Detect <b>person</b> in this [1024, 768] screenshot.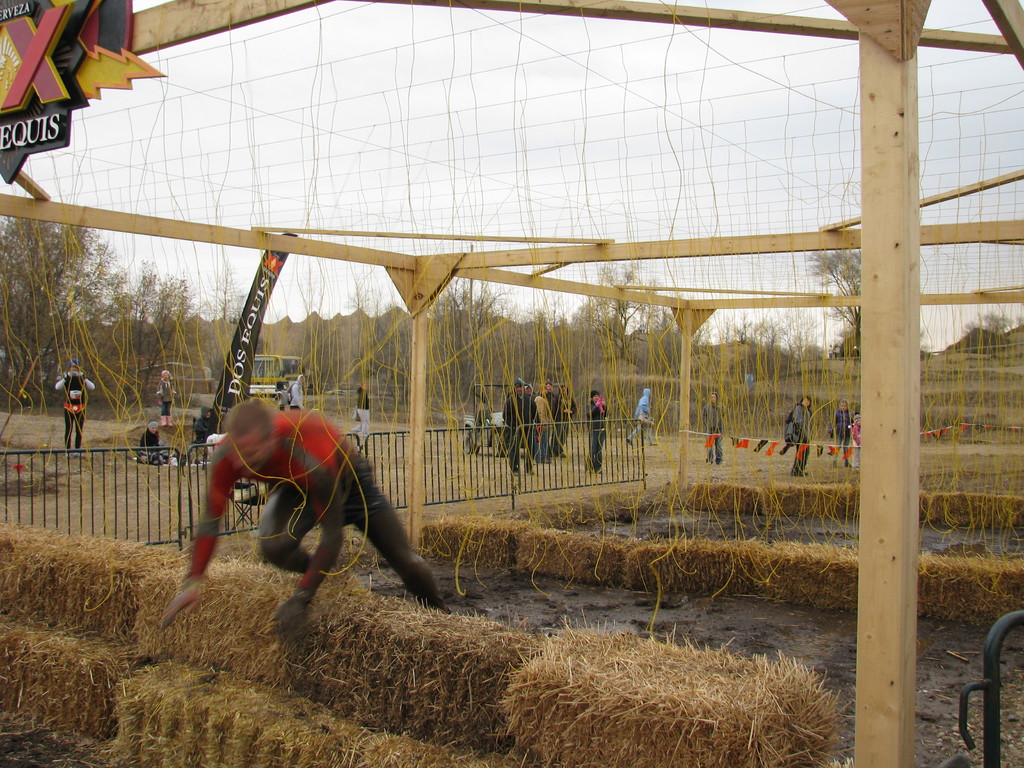
Detection: [166,394,431,648].
